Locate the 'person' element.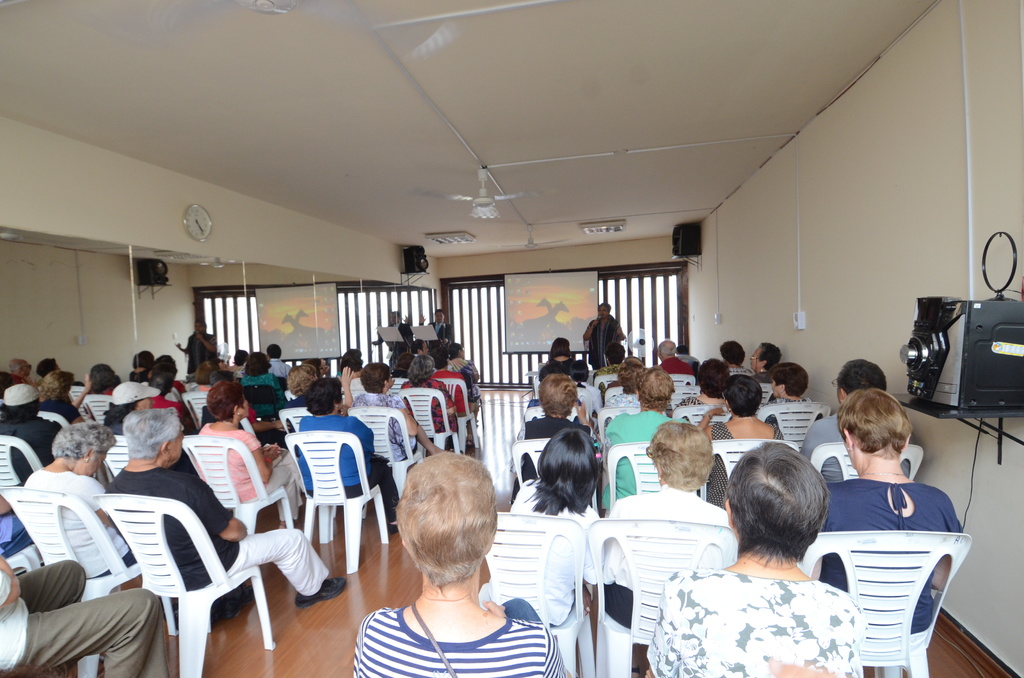
Element bbox: 643/440/863/677.
